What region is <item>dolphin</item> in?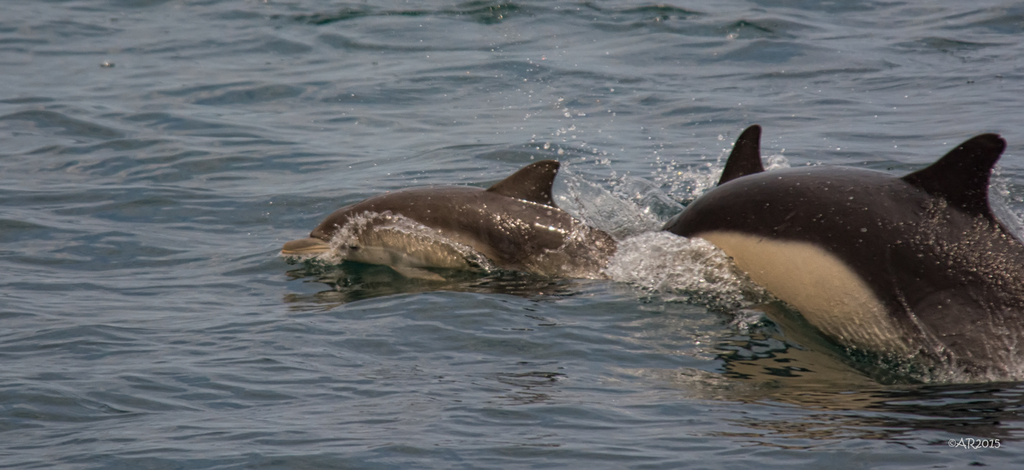
{"left": 278, "top": 160, "right": 623, "bottom": 289}.
